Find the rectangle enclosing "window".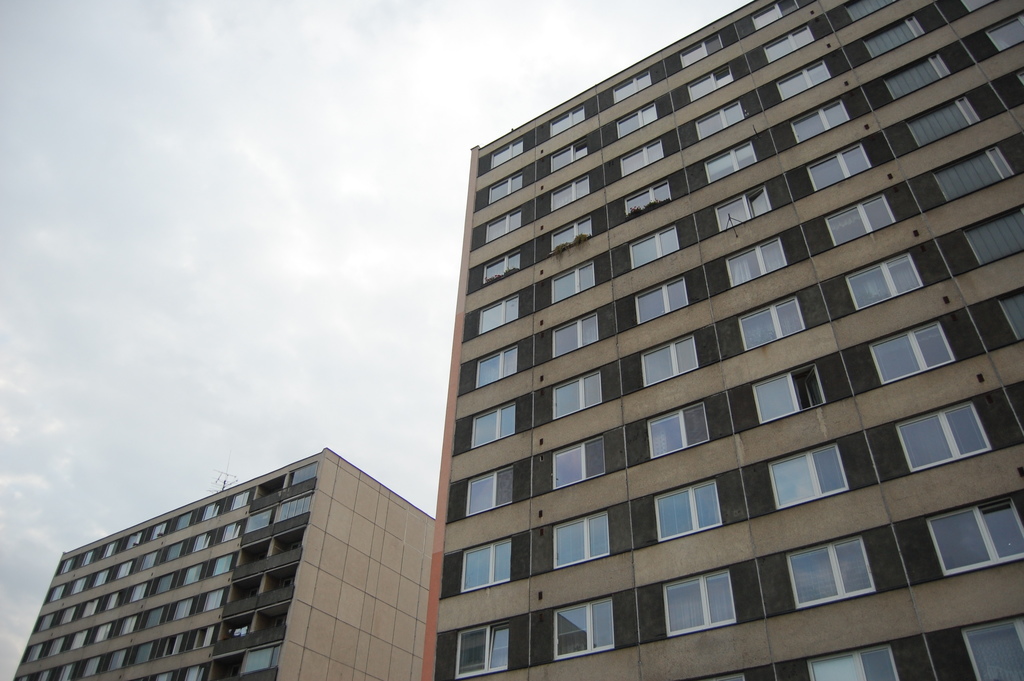
676,35,729,68.
